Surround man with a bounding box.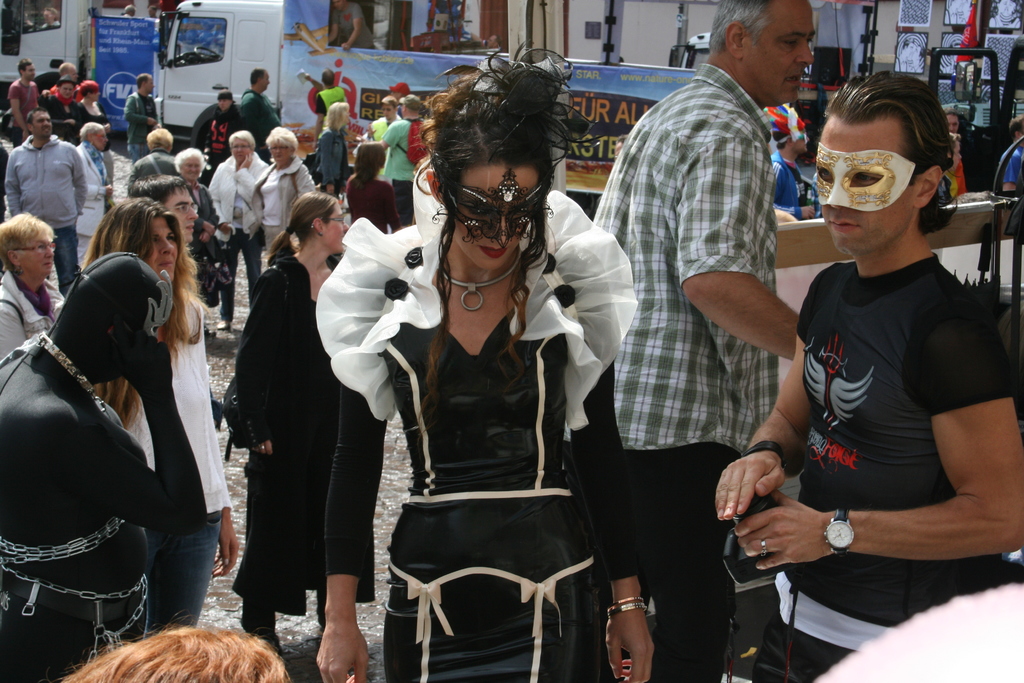
[586,0,840,682].
